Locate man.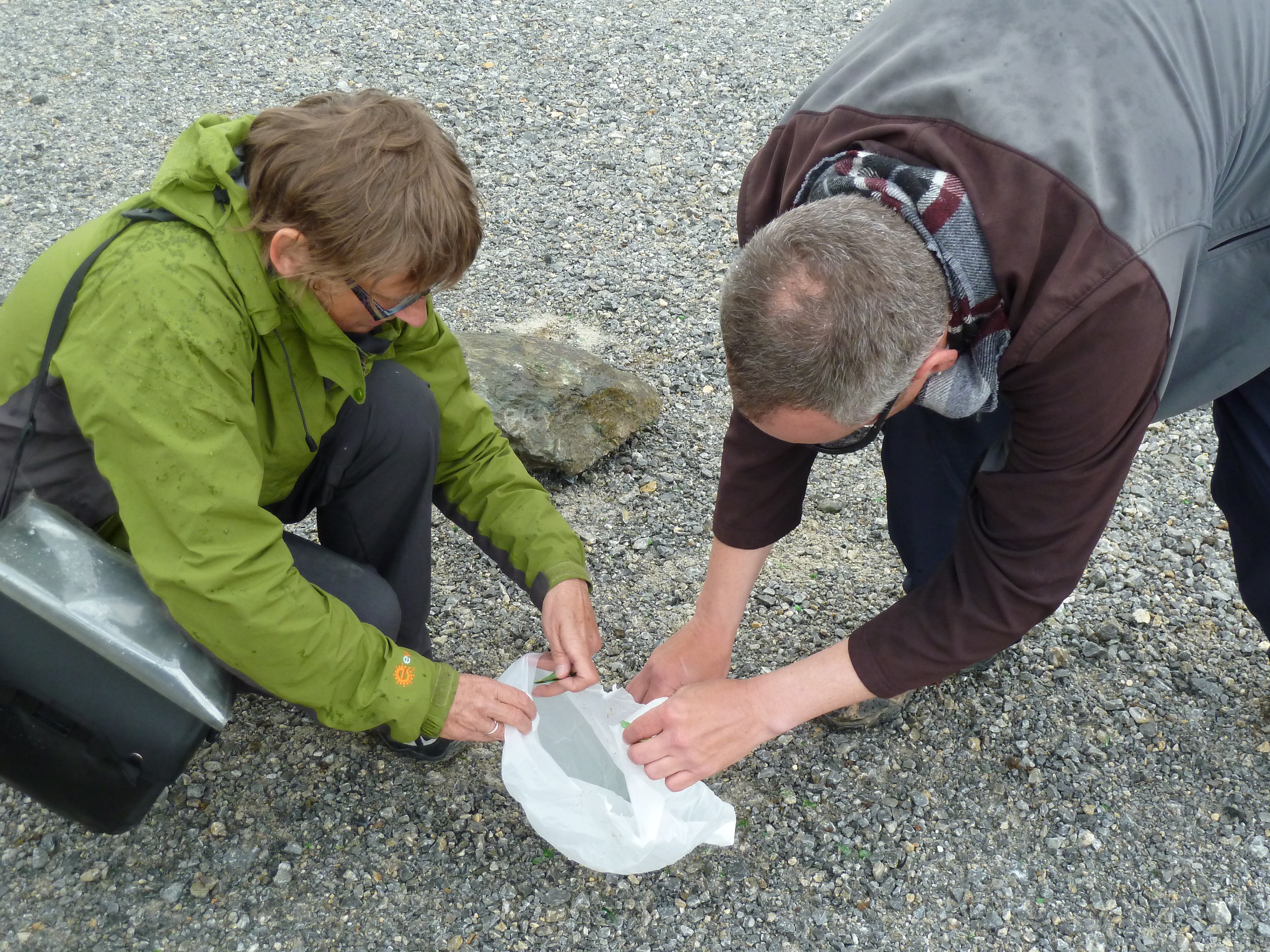
Bounding box: x1=197, y1=0, x2=402, y2=252.
